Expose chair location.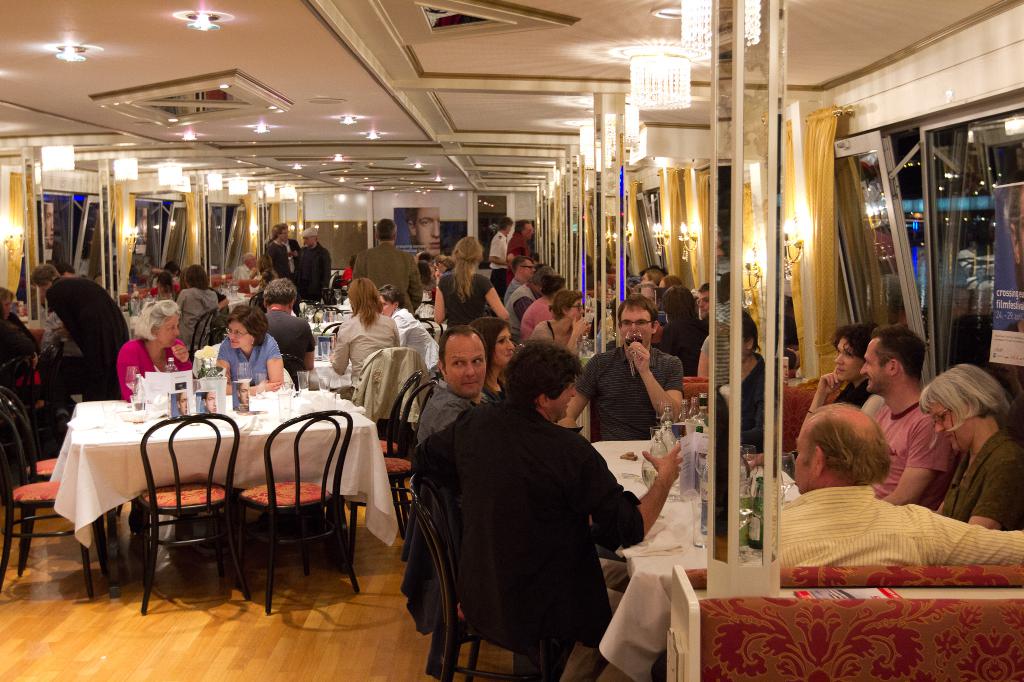
Exposed at (x1=189, y1=305, x2=221, y2=361).
